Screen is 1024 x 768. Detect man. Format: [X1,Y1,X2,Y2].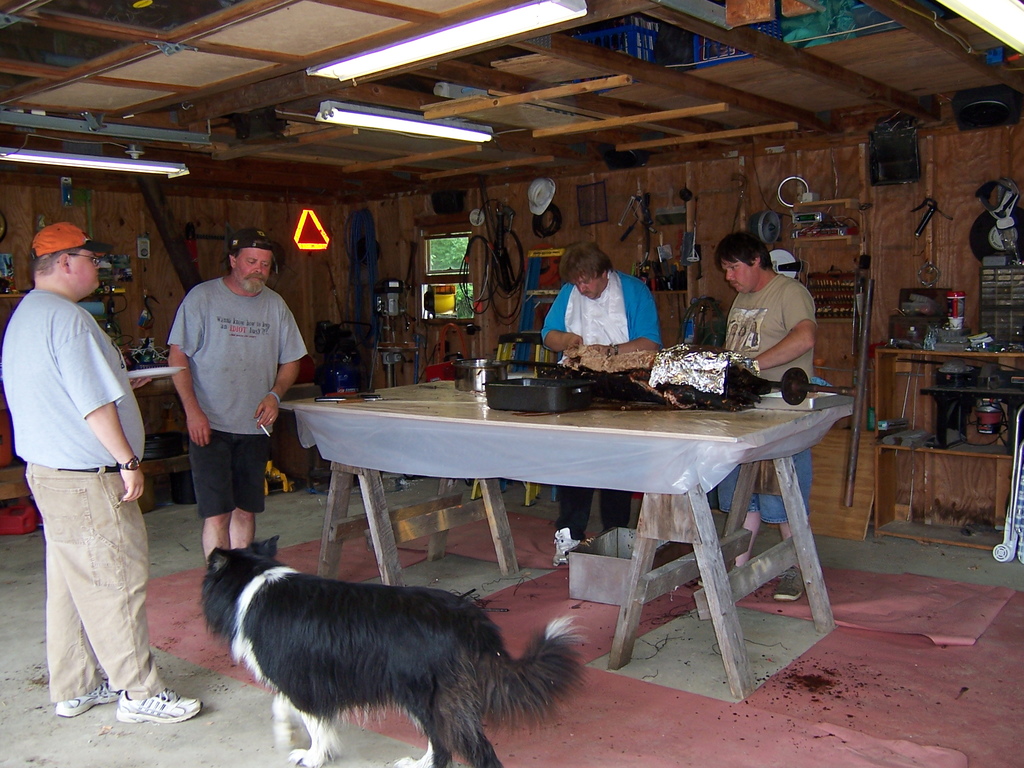
[561,248,652,577].
